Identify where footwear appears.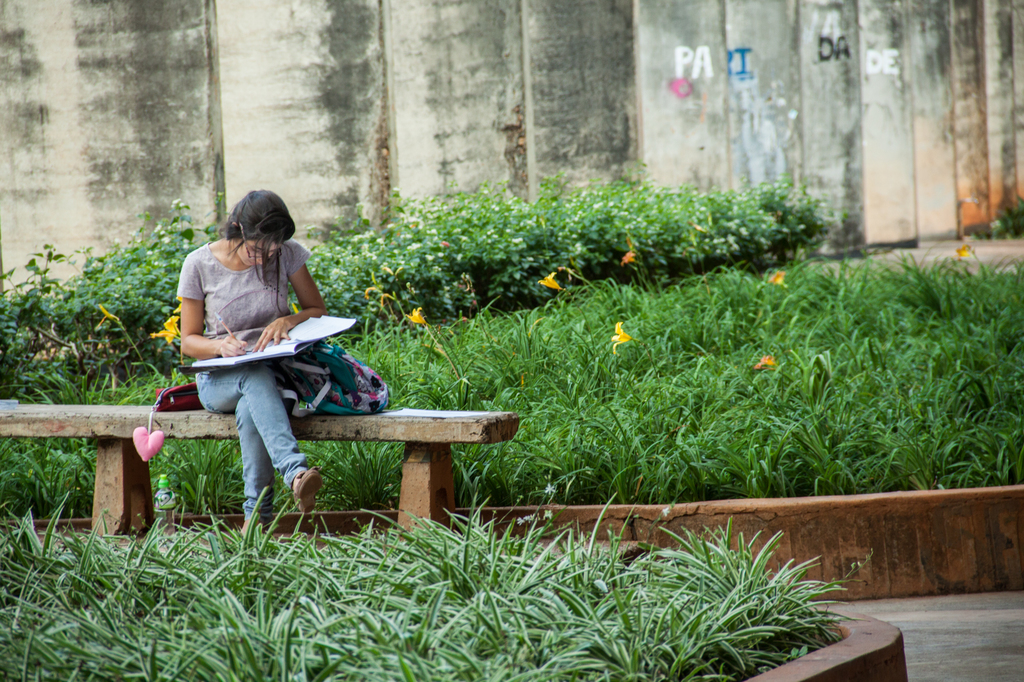
Appears at 293 467 323 517.
